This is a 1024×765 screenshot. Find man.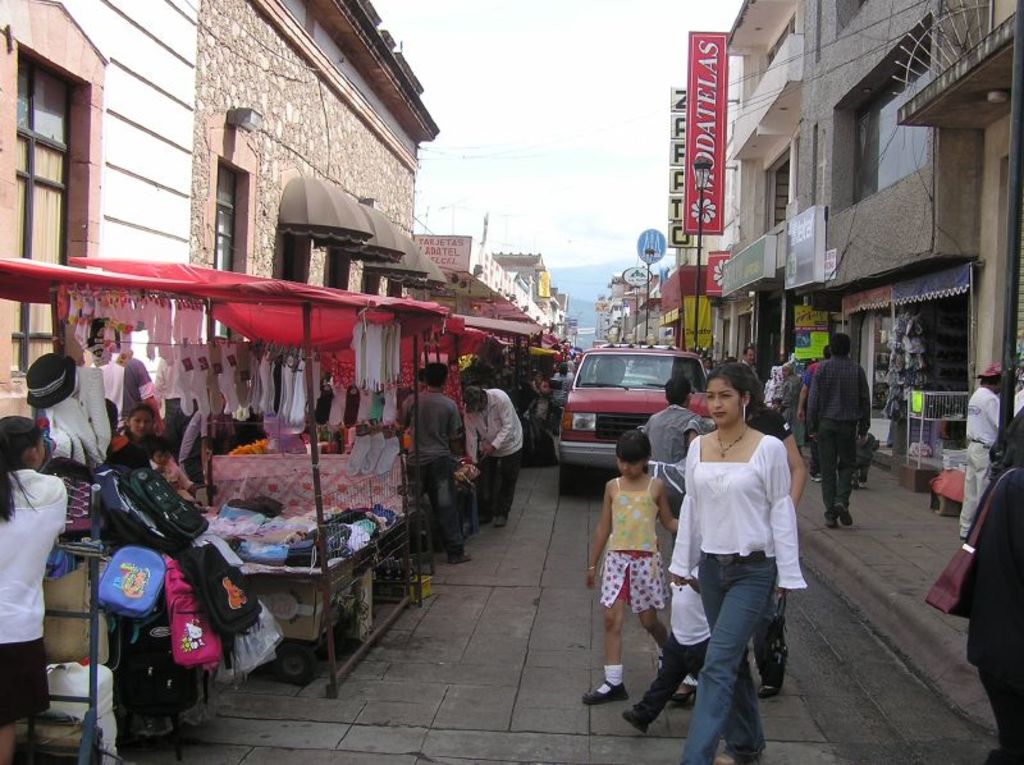
Bounding box: bbox=(465, 384, 525, 524).
